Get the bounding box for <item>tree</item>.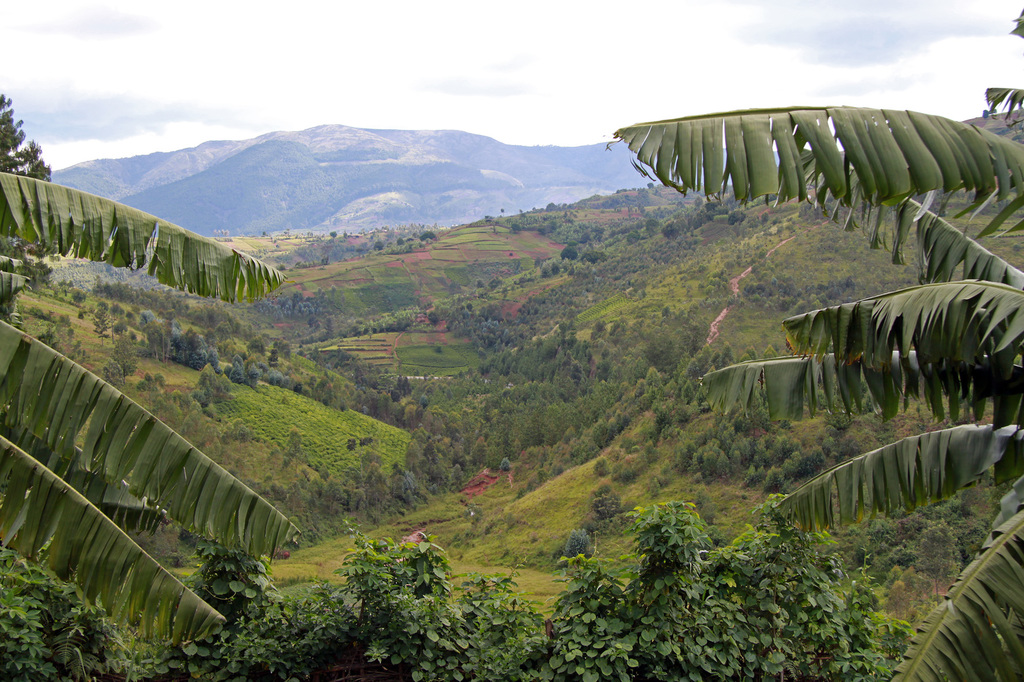
<bbox>112, 315, 129, 339</bbox>.
